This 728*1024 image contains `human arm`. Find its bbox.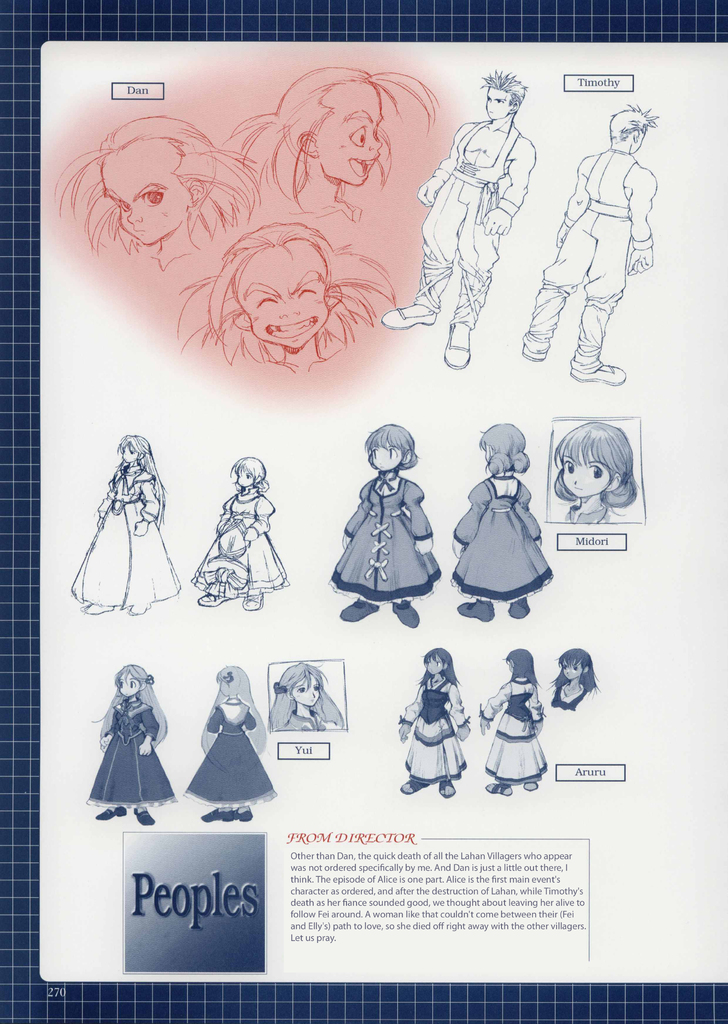
bbox=(98, 699, 119, 750).
